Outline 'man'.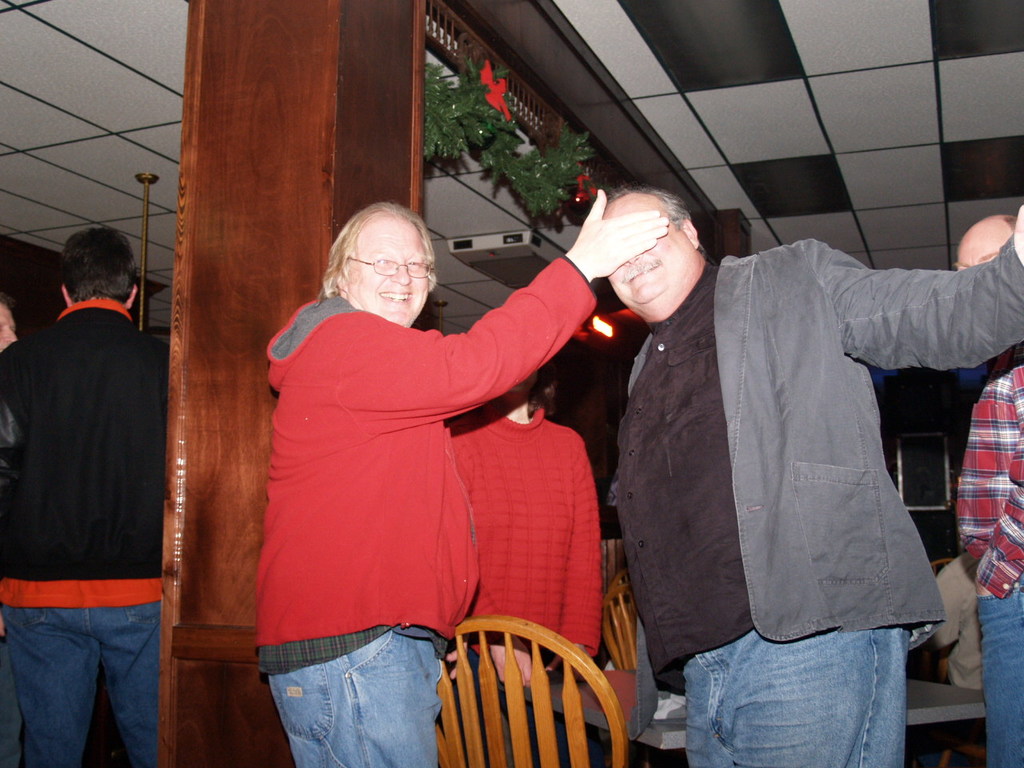
Outline: {"left": 256, "top": 188, "right": 666, "bottom": 767}.
